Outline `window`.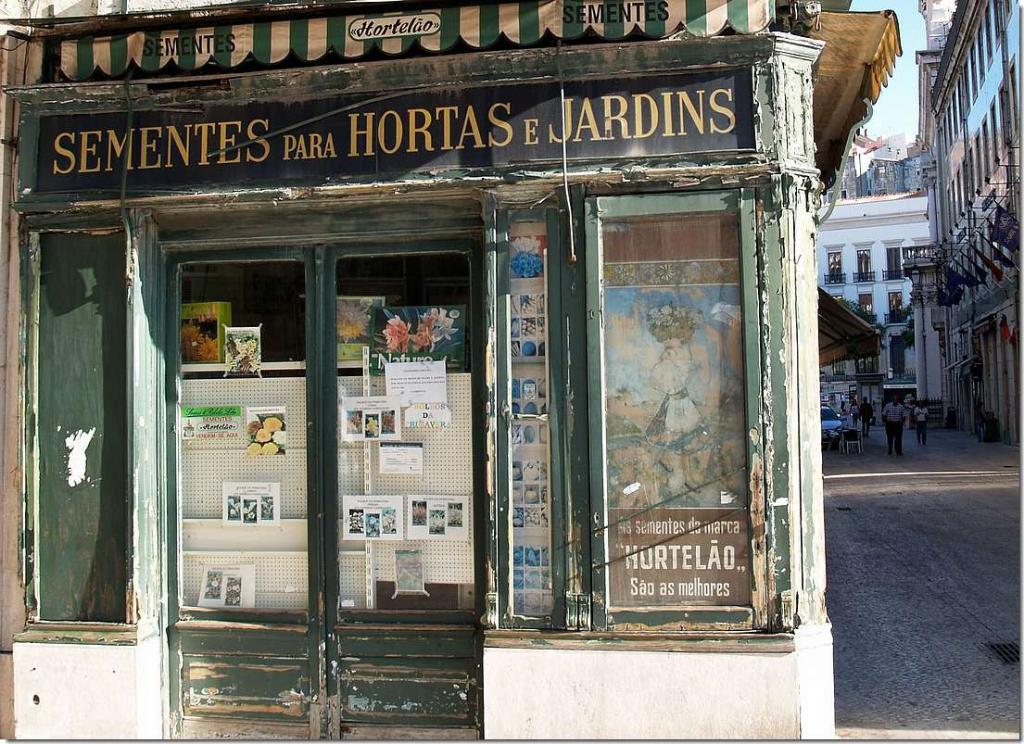
Outline: locate(987, 102, 1003, 158).
